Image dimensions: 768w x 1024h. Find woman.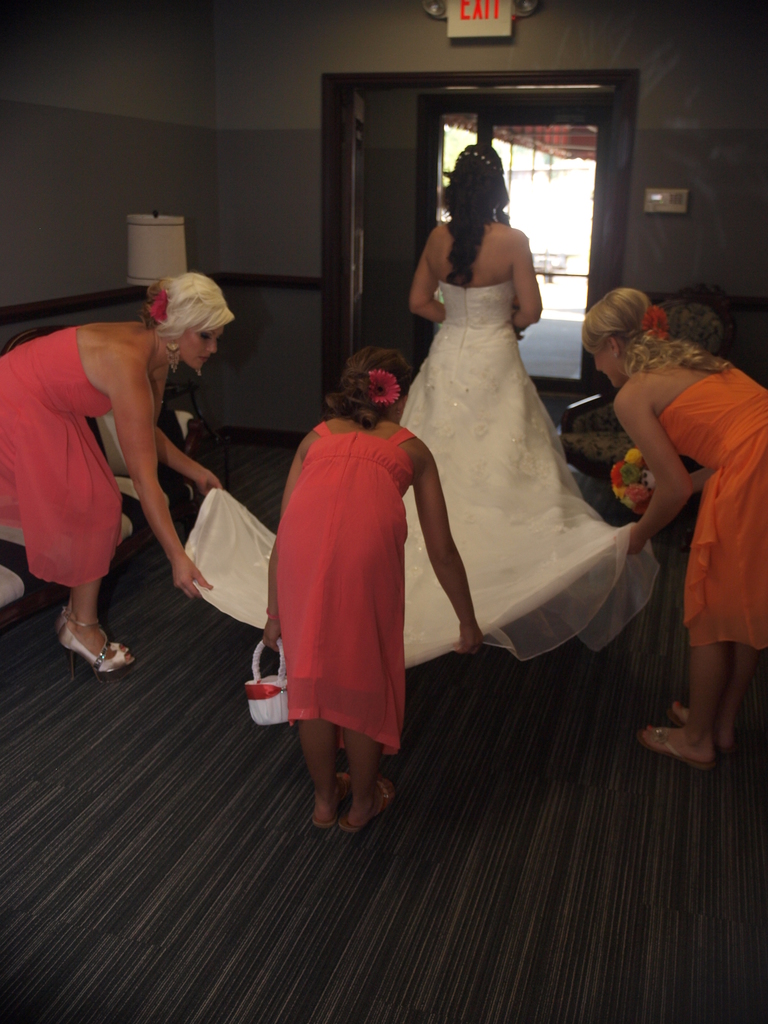
rect(0, 268, 238, 679).
